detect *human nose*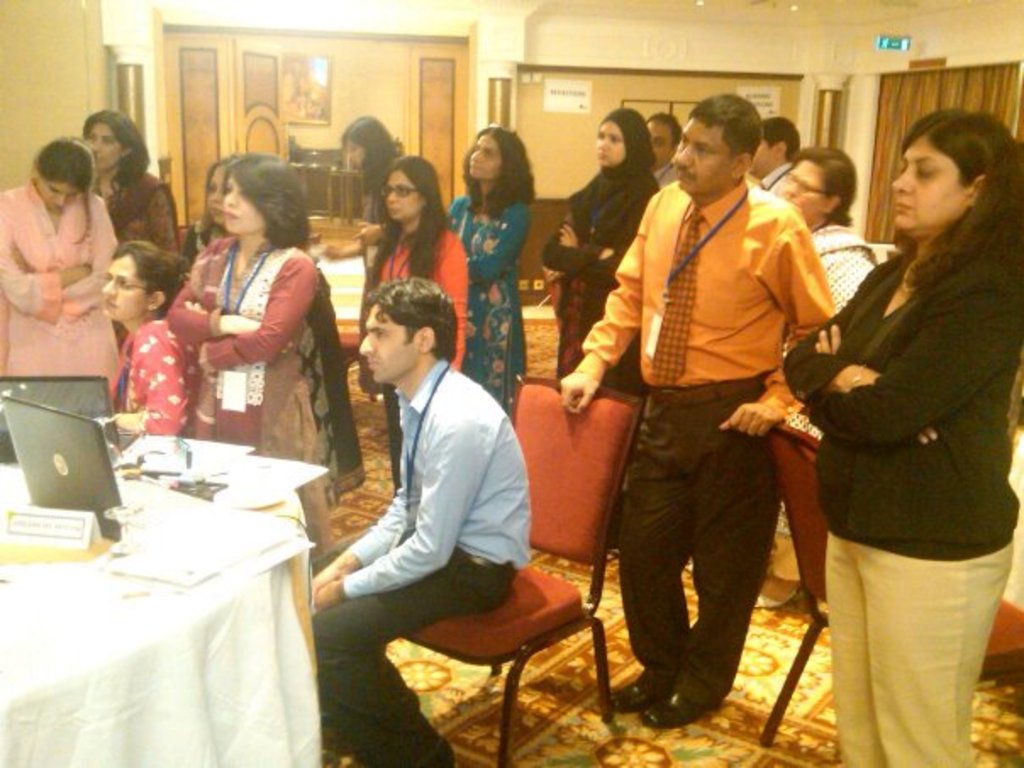
select_region(53, 195, 66, 207)
